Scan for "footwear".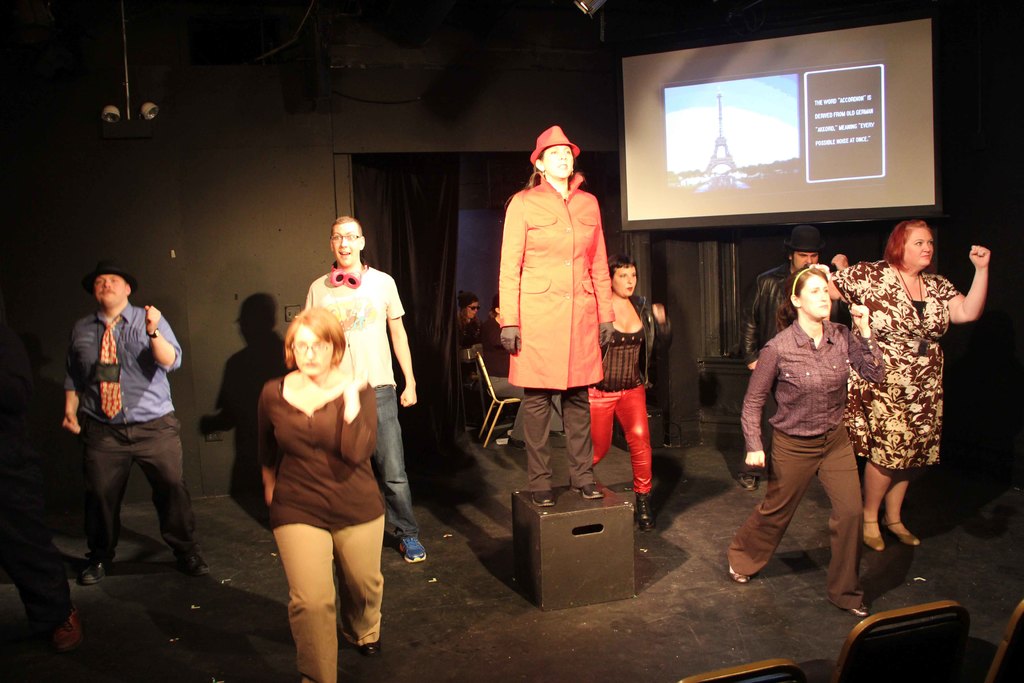
Scan result: Rect(77, 557, 108, 591).
